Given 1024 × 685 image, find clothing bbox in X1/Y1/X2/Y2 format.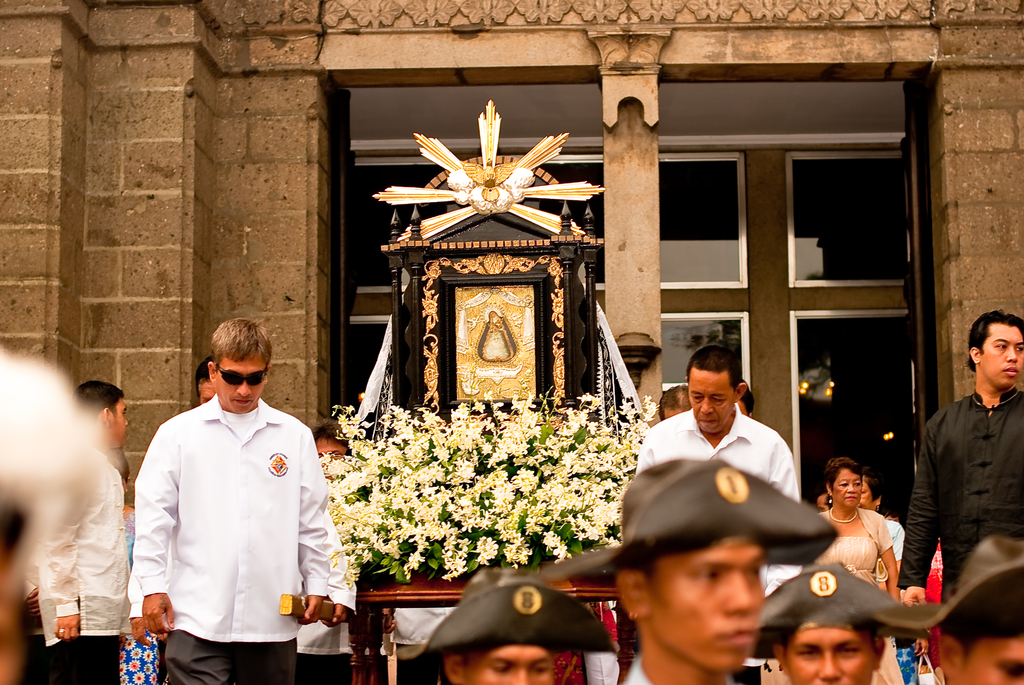
37/449/127/684.
